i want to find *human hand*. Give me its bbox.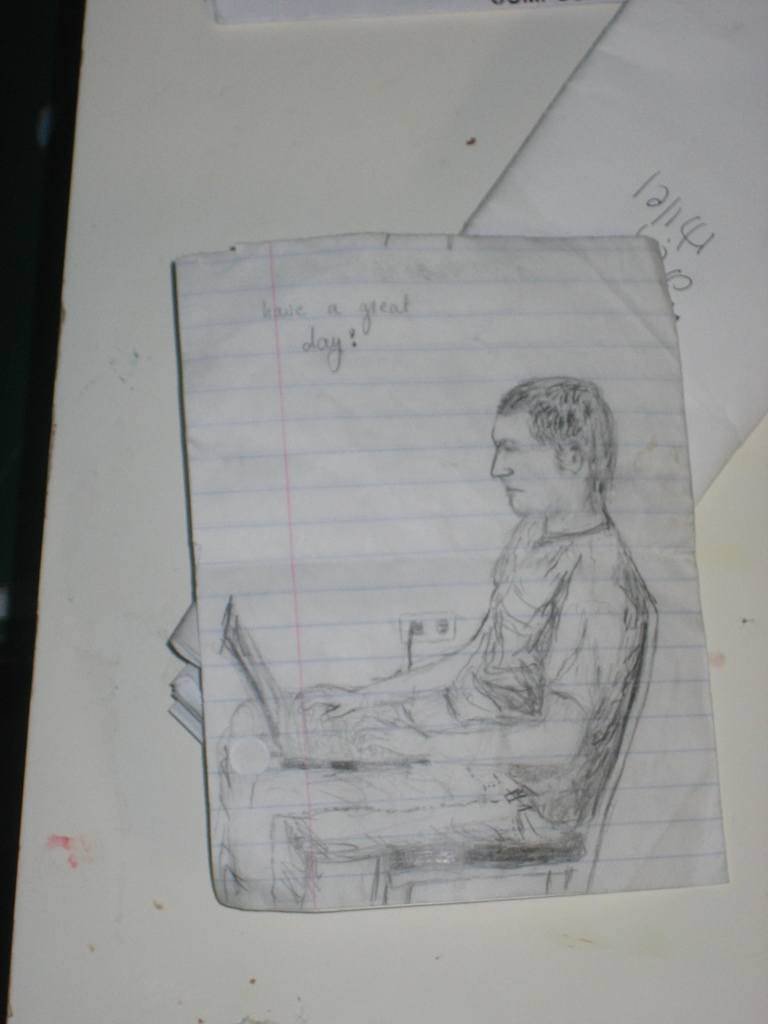
bbox=(351, 713, 433, 758).
